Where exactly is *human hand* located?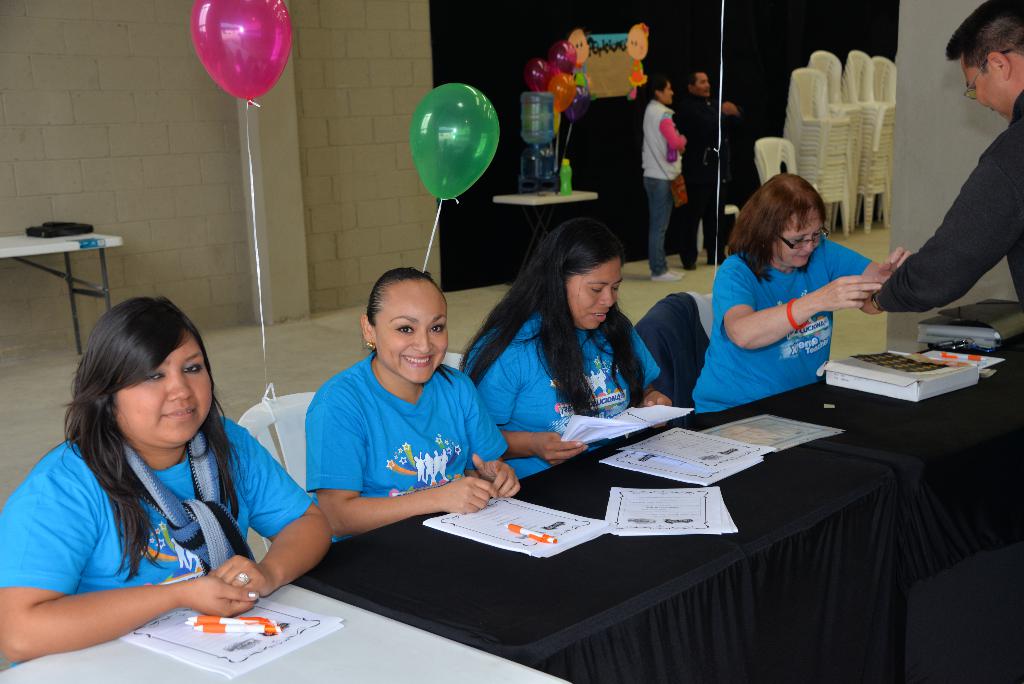
Its bounding box is 723,102,739,117.
